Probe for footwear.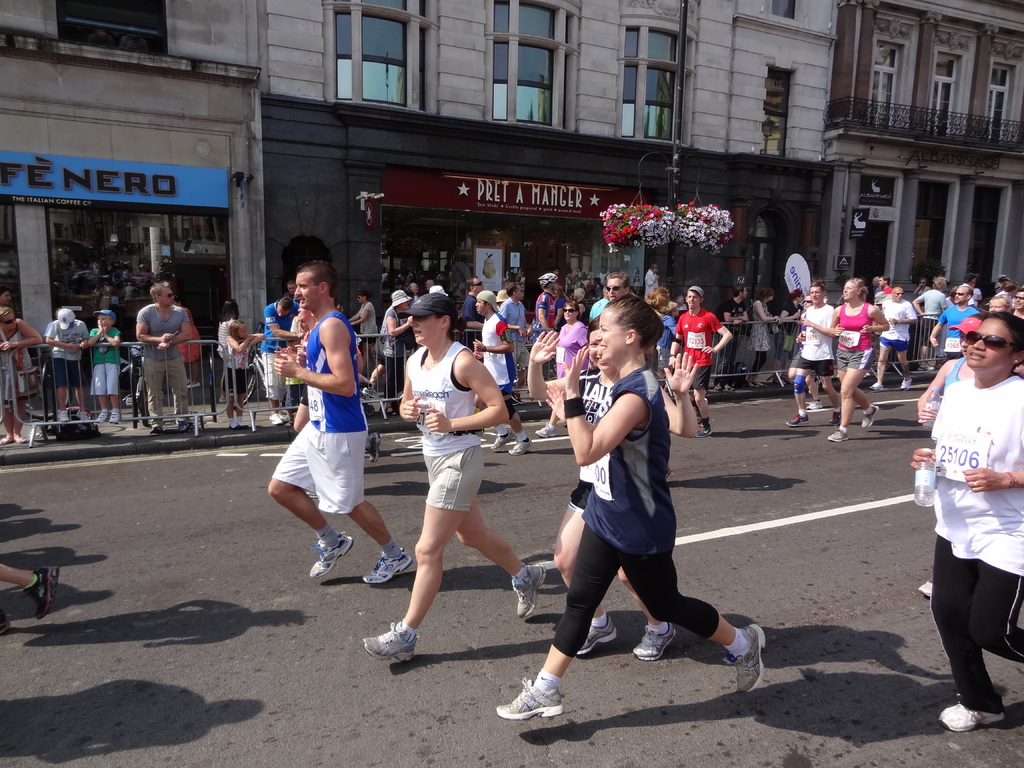
Probe result: 772, 375, 785, 385.
